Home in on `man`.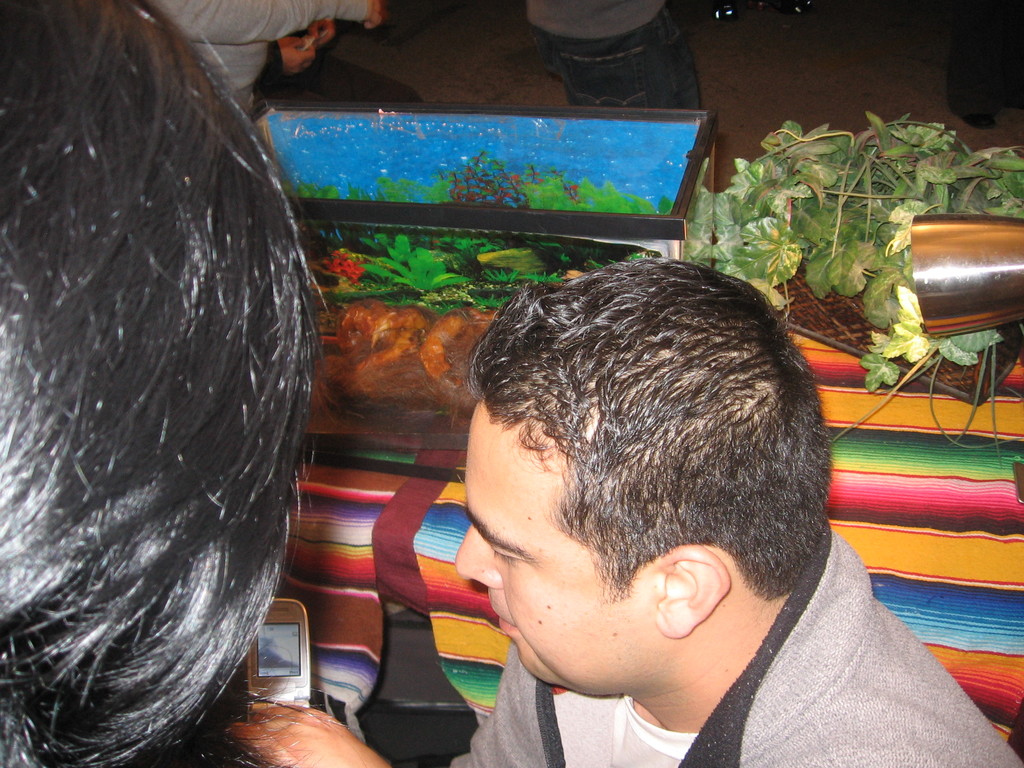
Homed in at Rect(463, 246, 1023, 767).
